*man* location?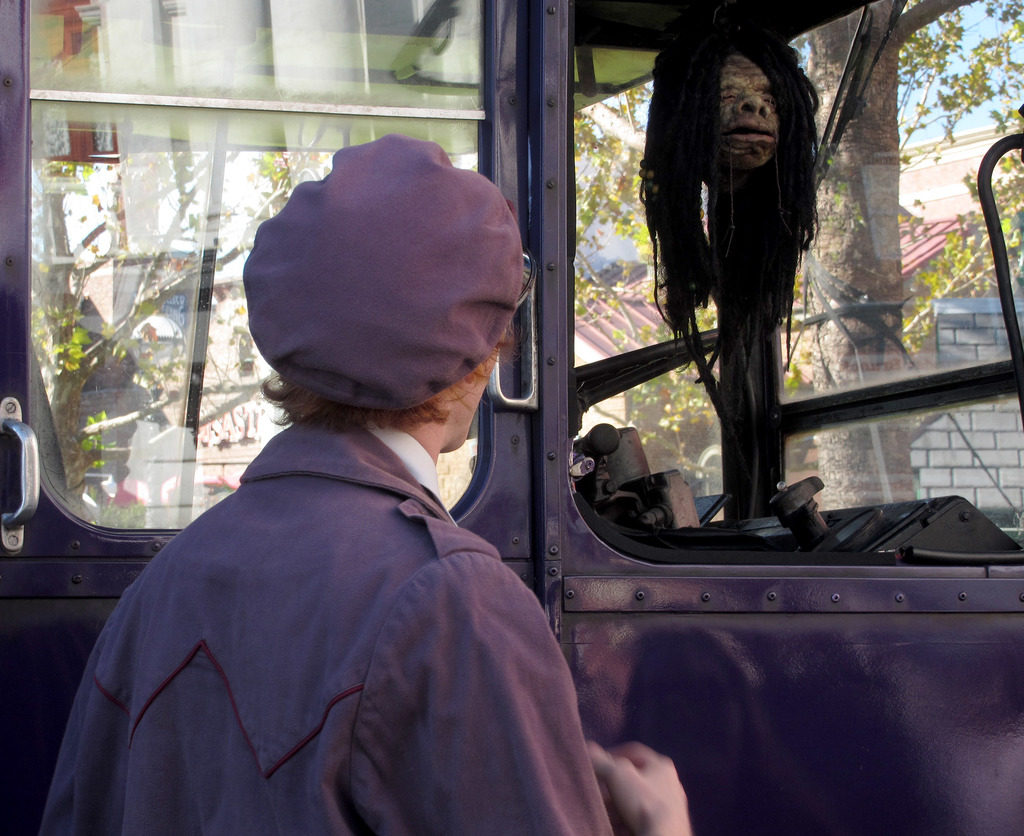
detection(36, 129, 692, 835)
